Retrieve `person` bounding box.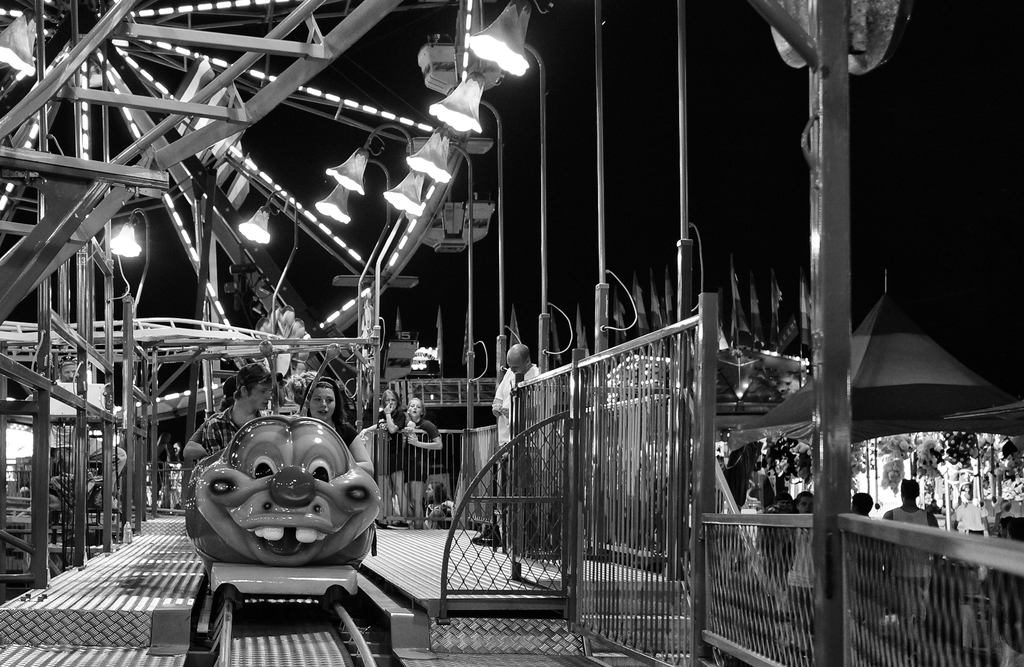
Bounding box: bbox=[396, 395, 442, 526].
